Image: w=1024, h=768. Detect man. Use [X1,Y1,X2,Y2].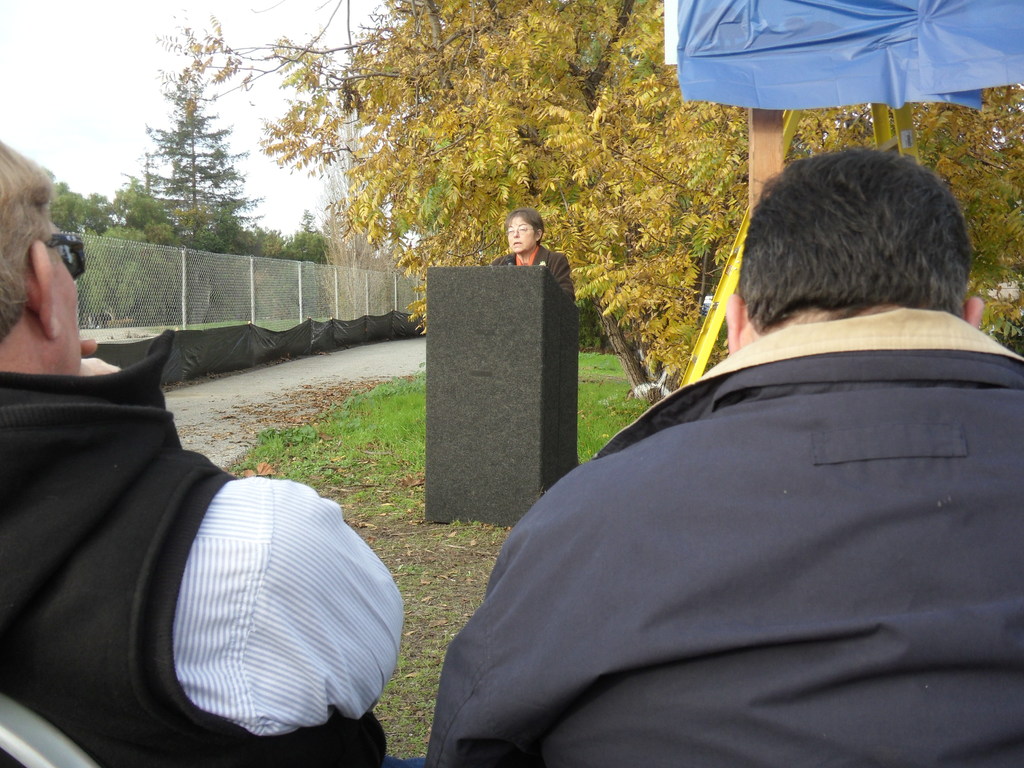
[0,137,406,767].
